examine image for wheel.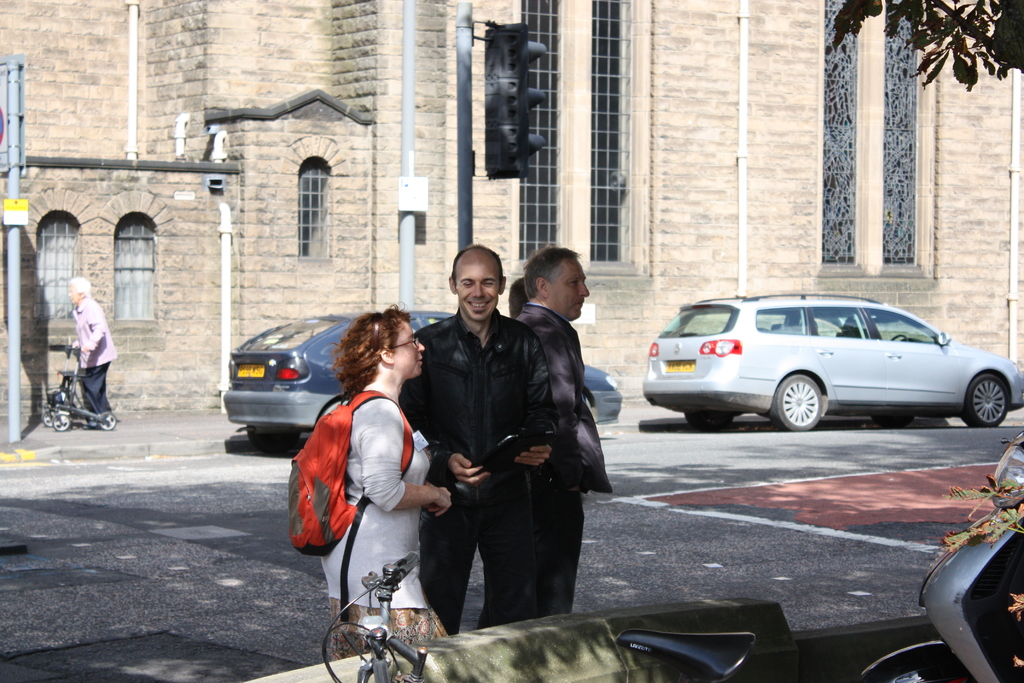
Examination result: [left=683, top=412, right=728, bottom=427].
